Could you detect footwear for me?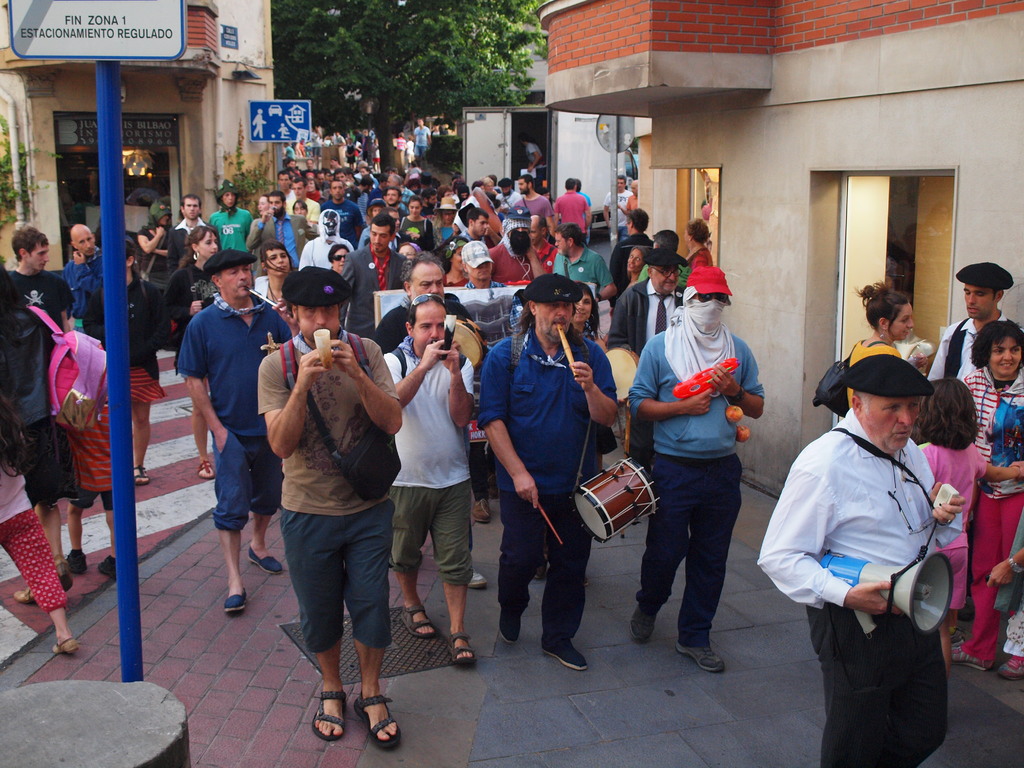
Detection result: bbox(474, 499, 490, 525).
